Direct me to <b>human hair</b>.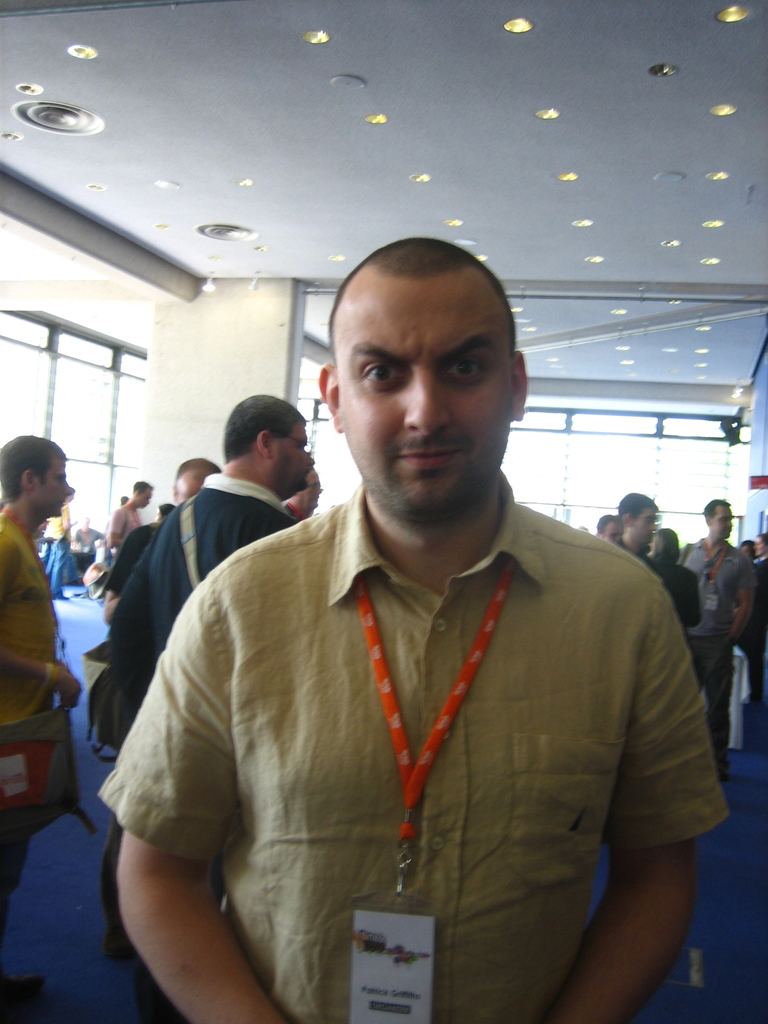
Direction: <bbox>132, 480, 153, 496</bbox>.
